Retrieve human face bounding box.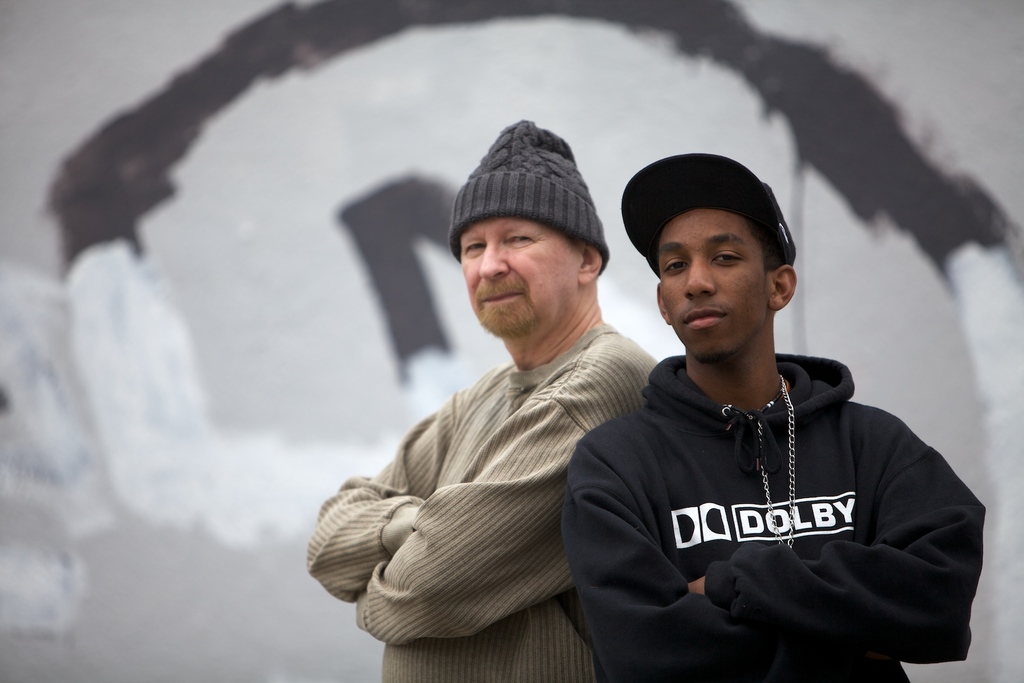
Bounding box: 660, 209, 770, 360.
